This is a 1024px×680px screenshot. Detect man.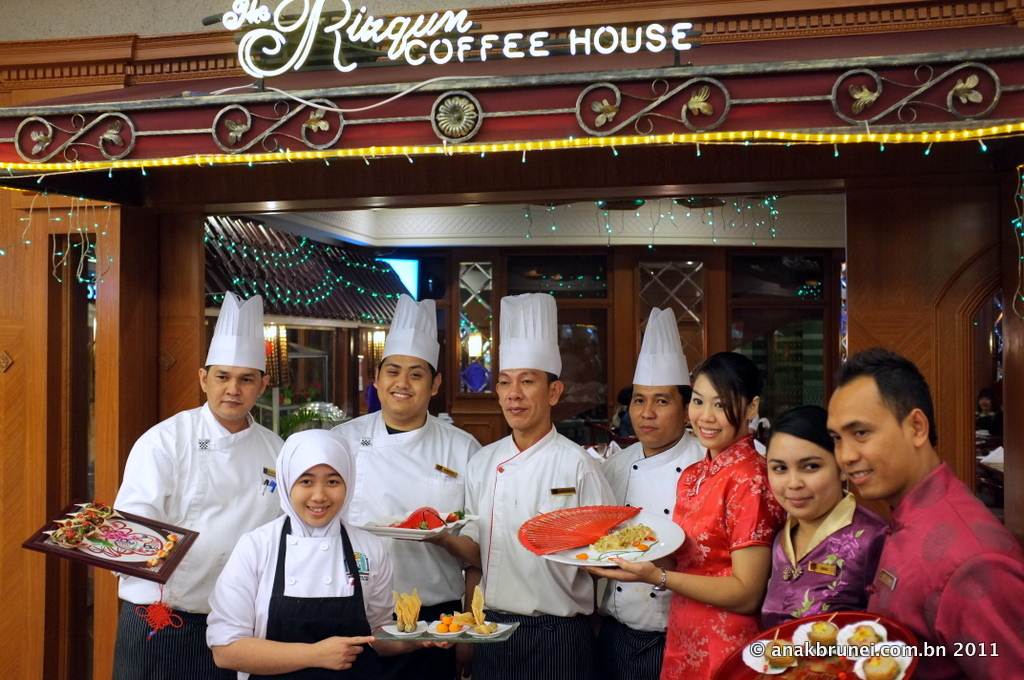
[328, 287, 486, 629].
